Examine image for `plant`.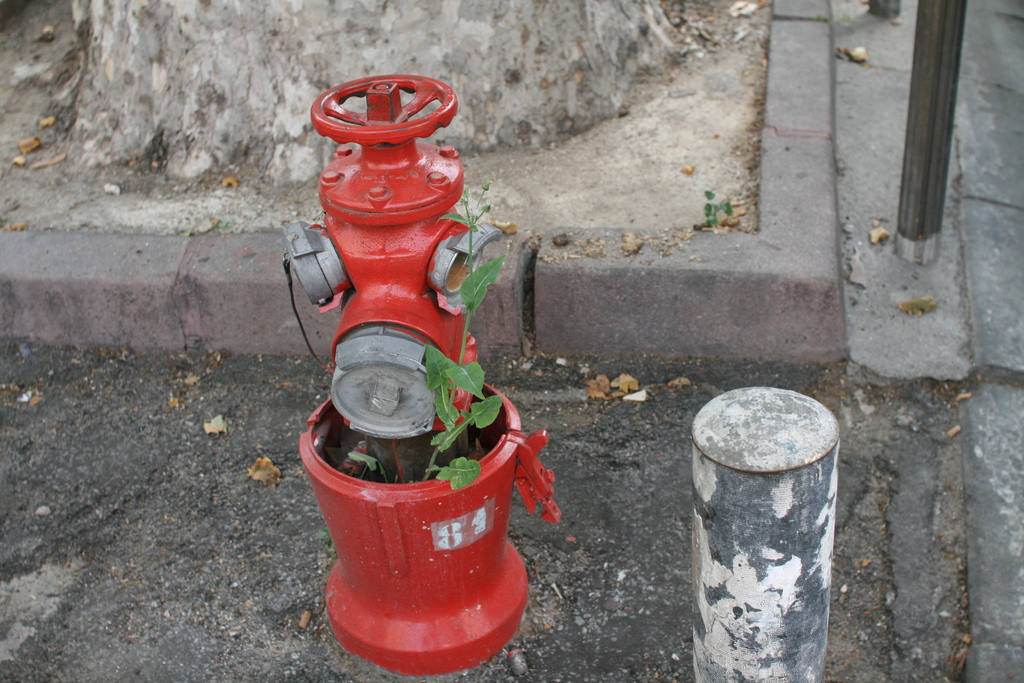
Examination result: [309,522,341,563].
